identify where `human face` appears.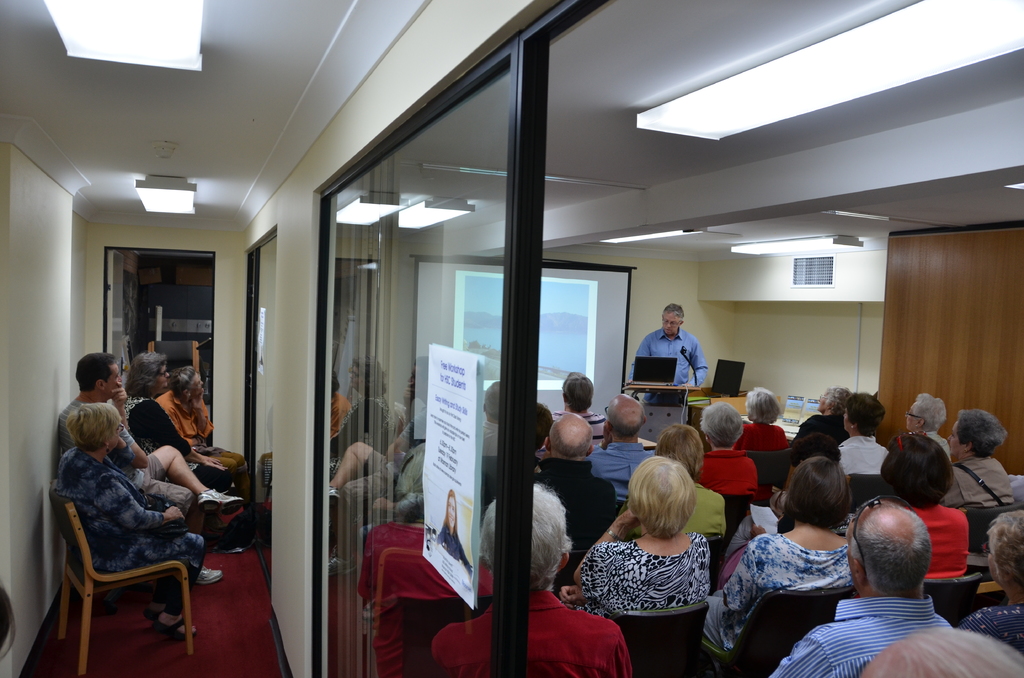
Appears at region(817, 390, 829, 407).
